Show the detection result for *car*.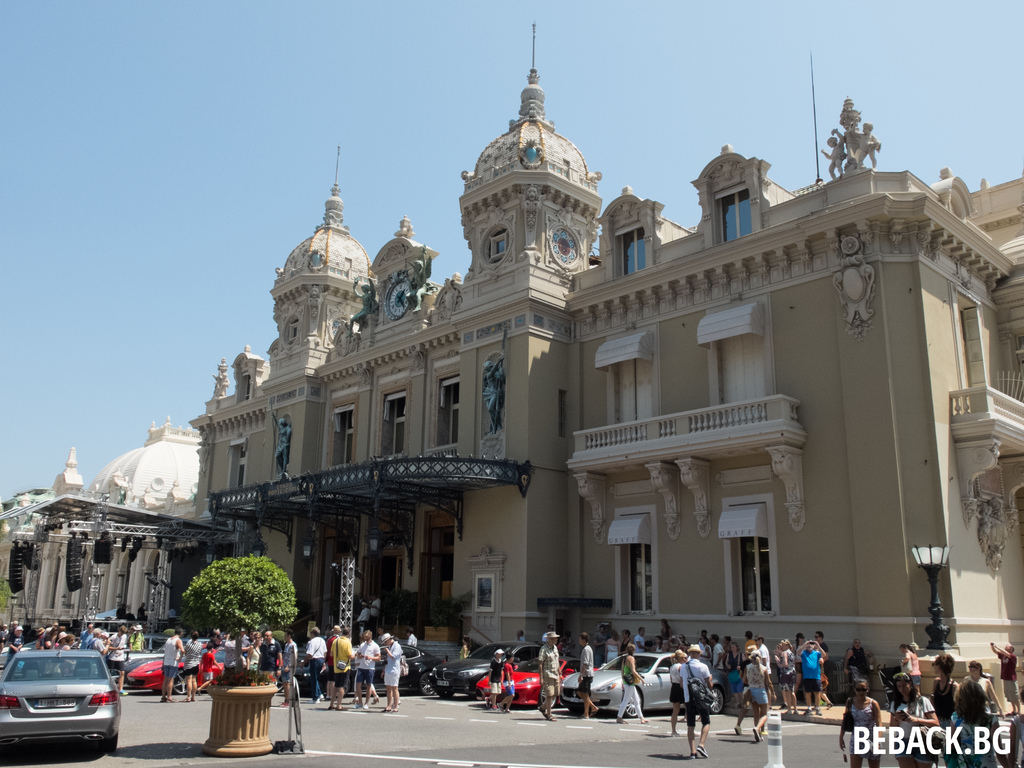
127:648:287:696.
